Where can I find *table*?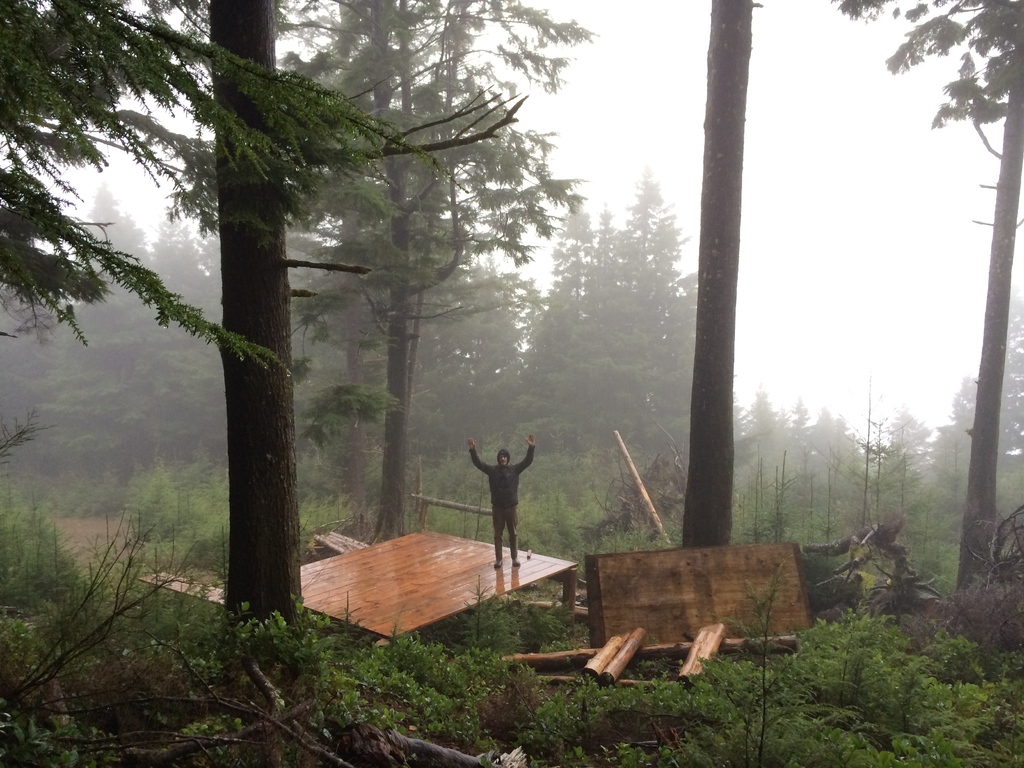
You can find it at left=303, top=528, right=576, bottom=643.
